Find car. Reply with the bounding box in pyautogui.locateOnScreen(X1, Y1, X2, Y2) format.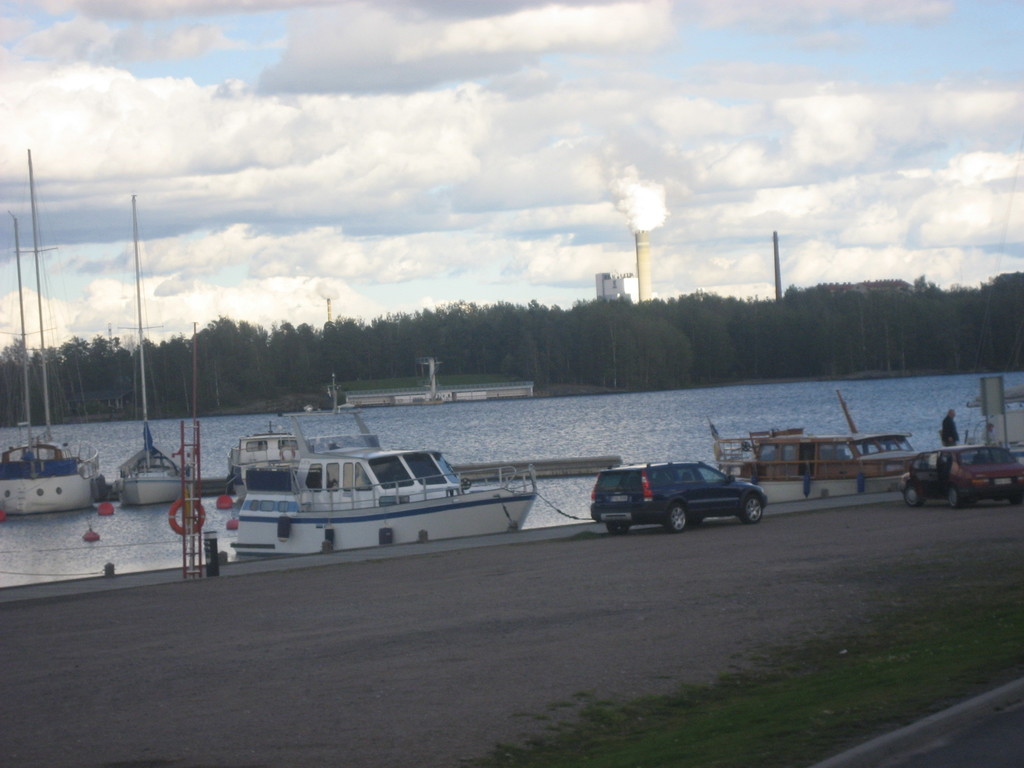
pyautogui.locateOnScreen(581, 454, 782, 536).
